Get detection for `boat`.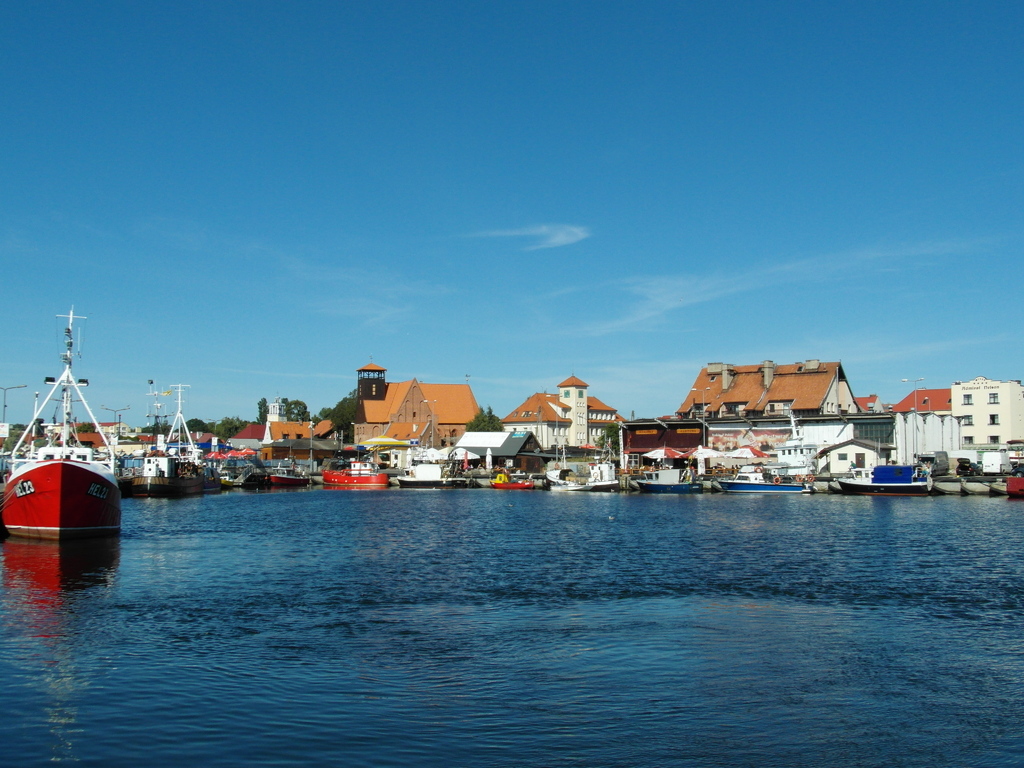
Detection: 640/477/700/494.
